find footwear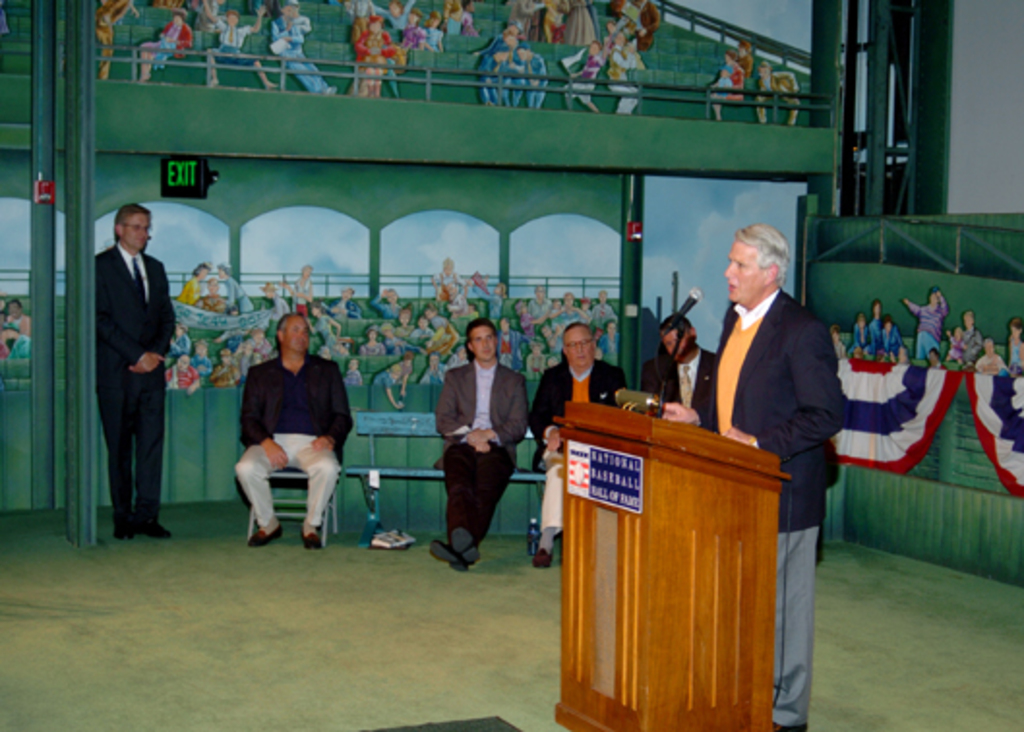
Rect(298, 523, 319, 548)
